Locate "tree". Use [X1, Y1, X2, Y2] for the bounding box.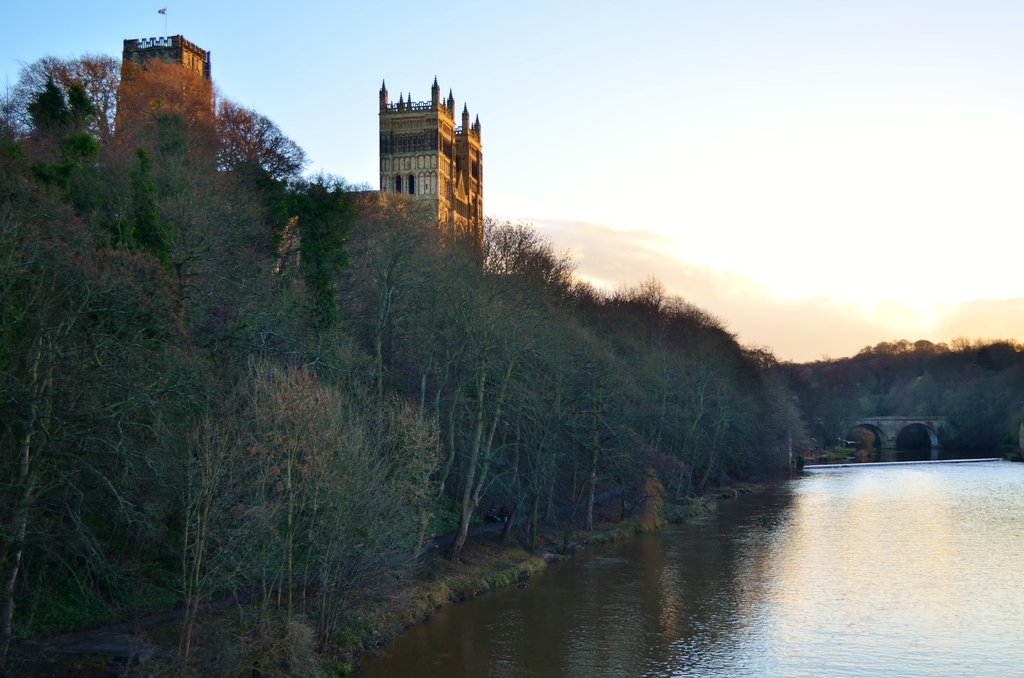
[372, 213, 501, 579].
